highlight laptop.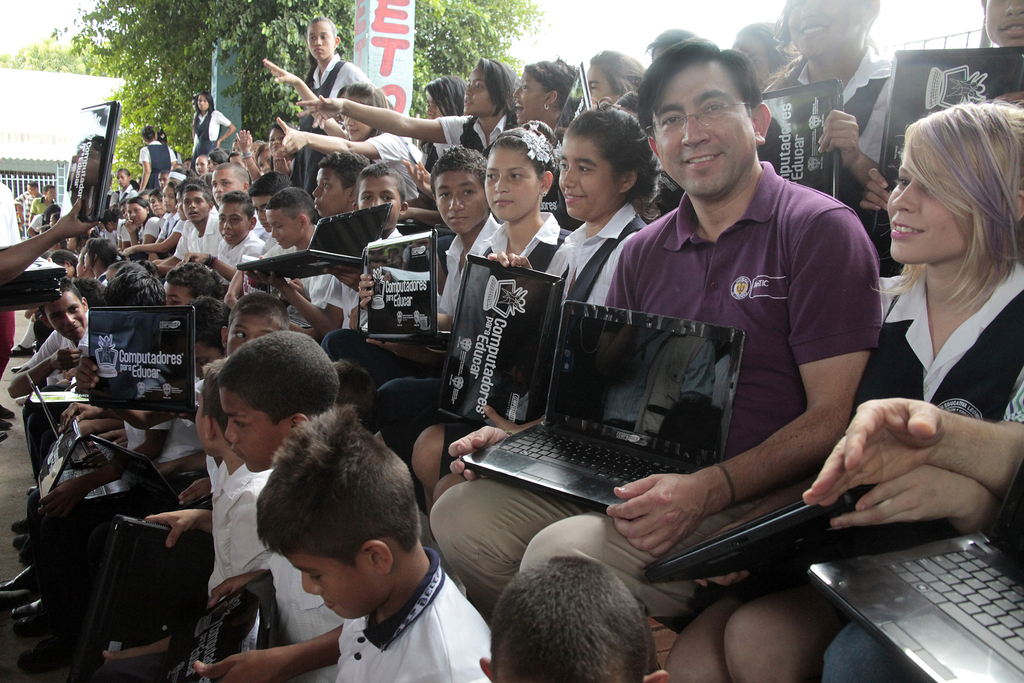
Highlighted region: (806,460,1023,682).
